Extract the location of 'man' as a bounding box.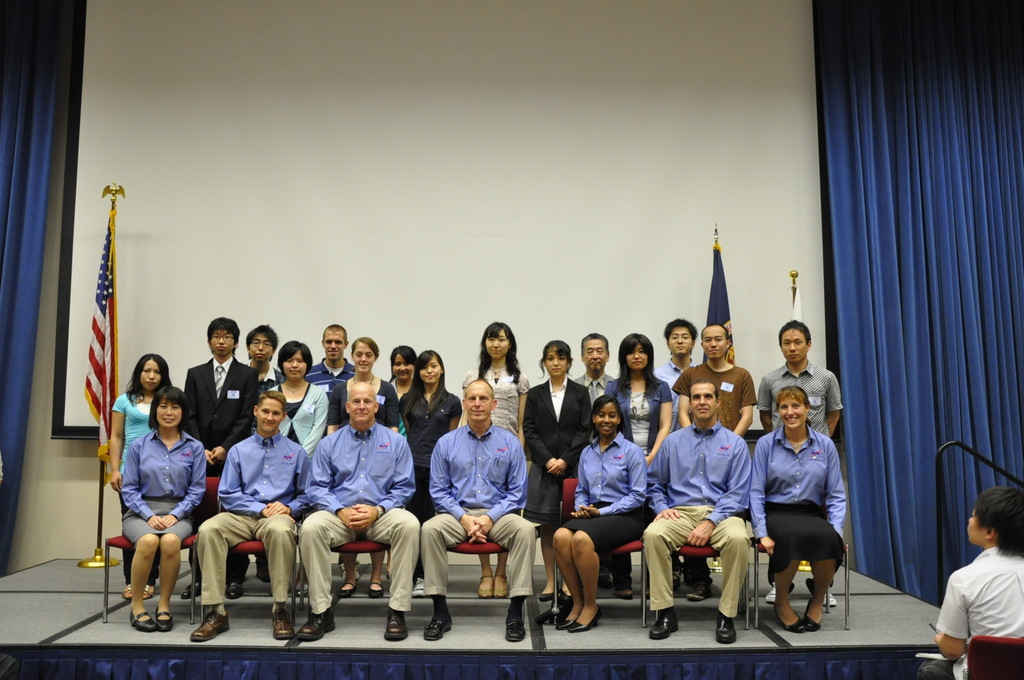
l=758, t=313, r=842, b=437.
